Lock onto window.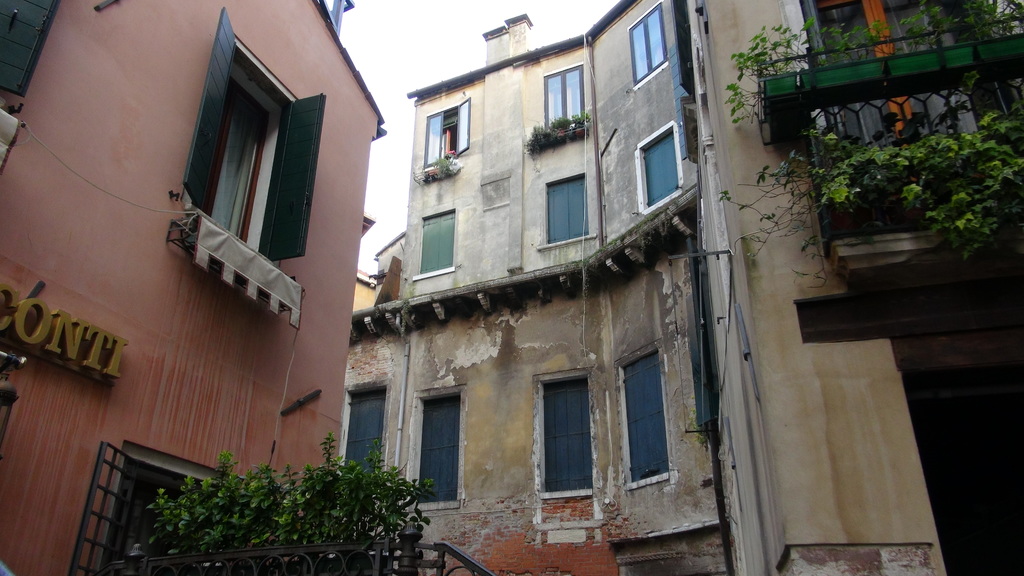
Locked: (x1=625, y1=365, x2=668, y2=479).
